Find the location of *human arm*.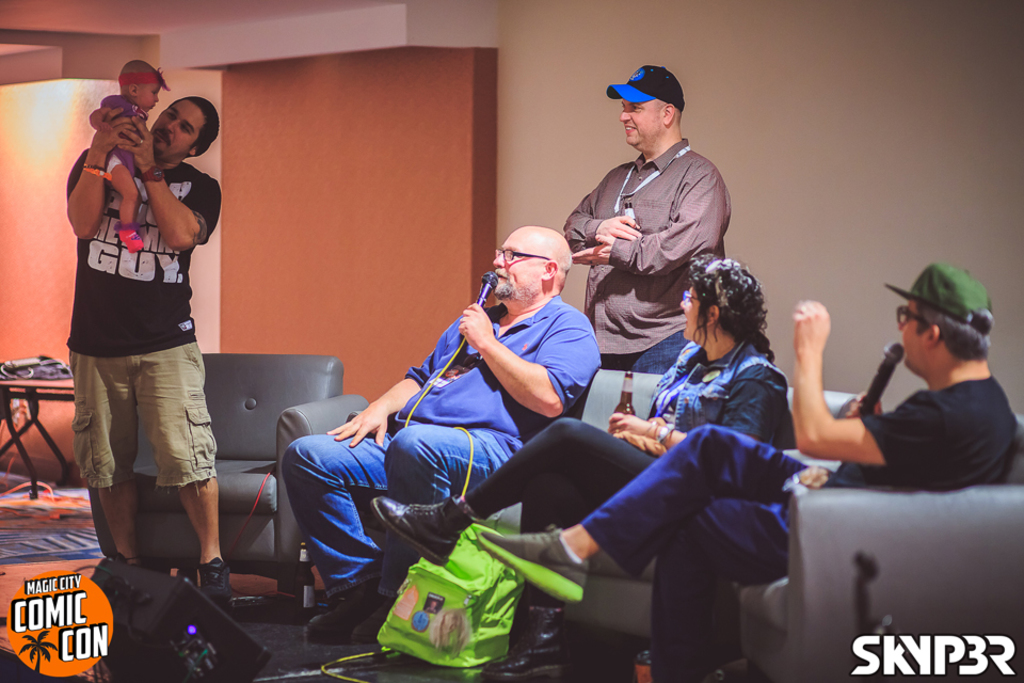
Location: select_region(323, 314, 459, 447).
